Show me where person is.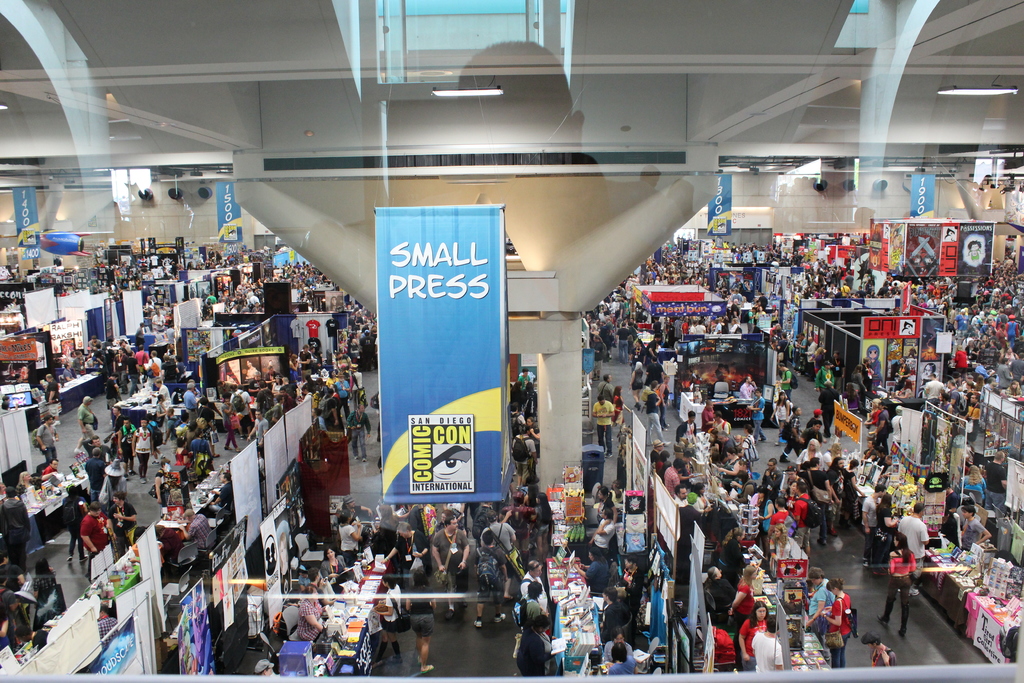
person is at (973,453,1006,503).
